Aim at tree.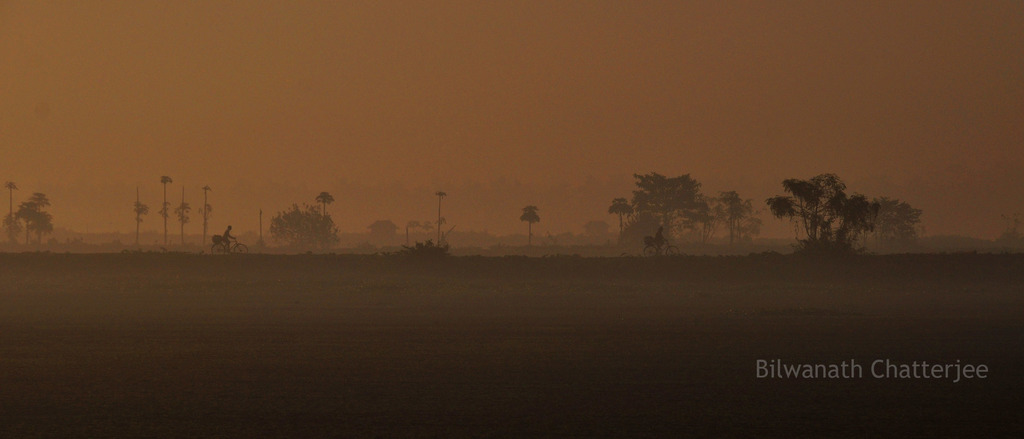
Aimed at BBox(316, 191, 328, 231).
